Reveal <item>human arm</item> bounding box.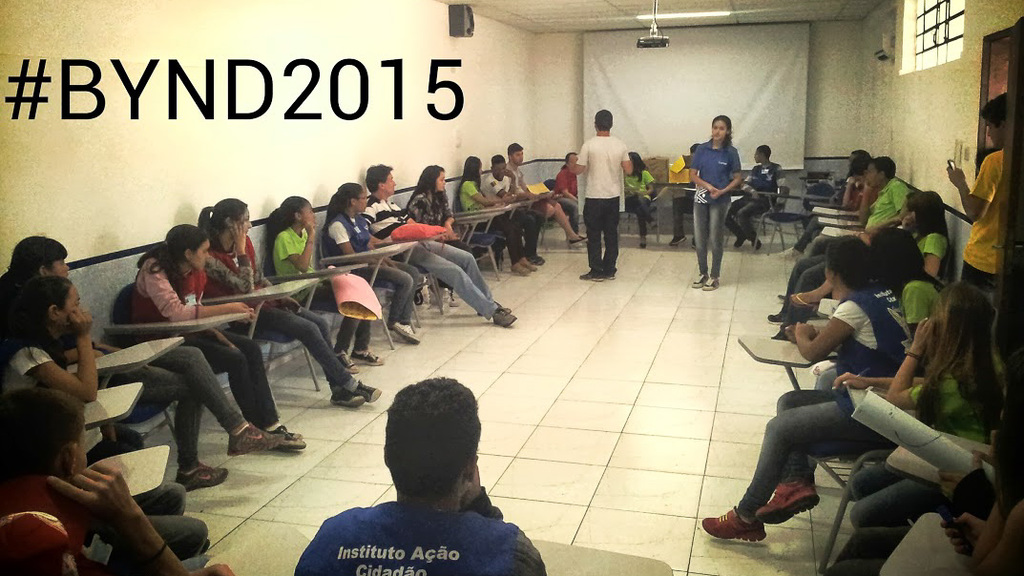
Revealed: (left=441, top=189, right=454, bottom=234).
